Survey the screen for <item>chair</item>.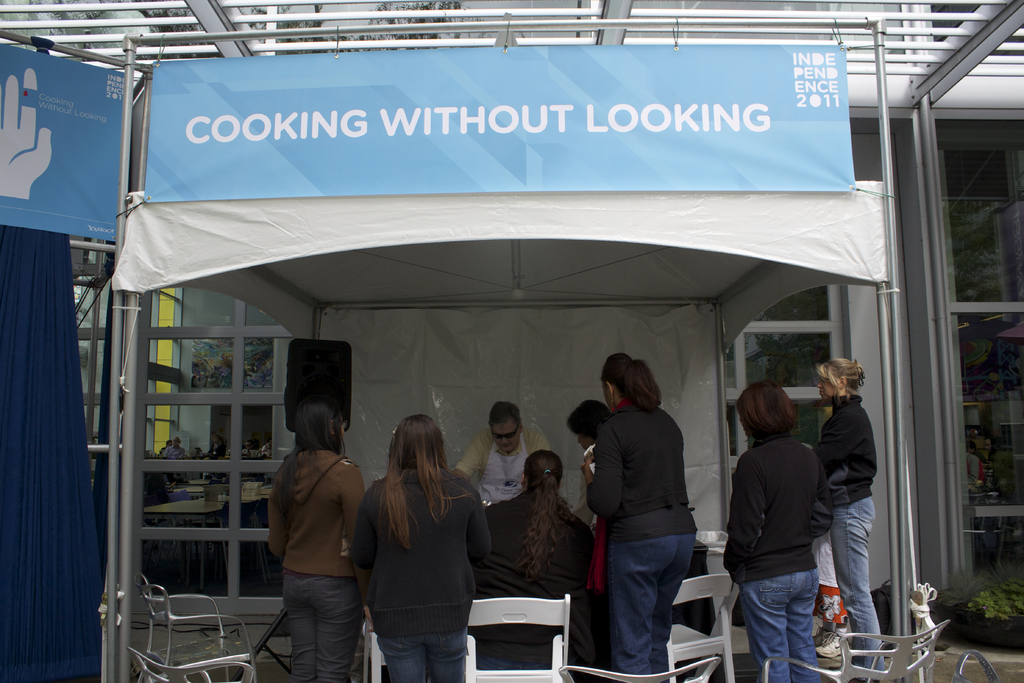
Survey found: 455/591/573/682.
